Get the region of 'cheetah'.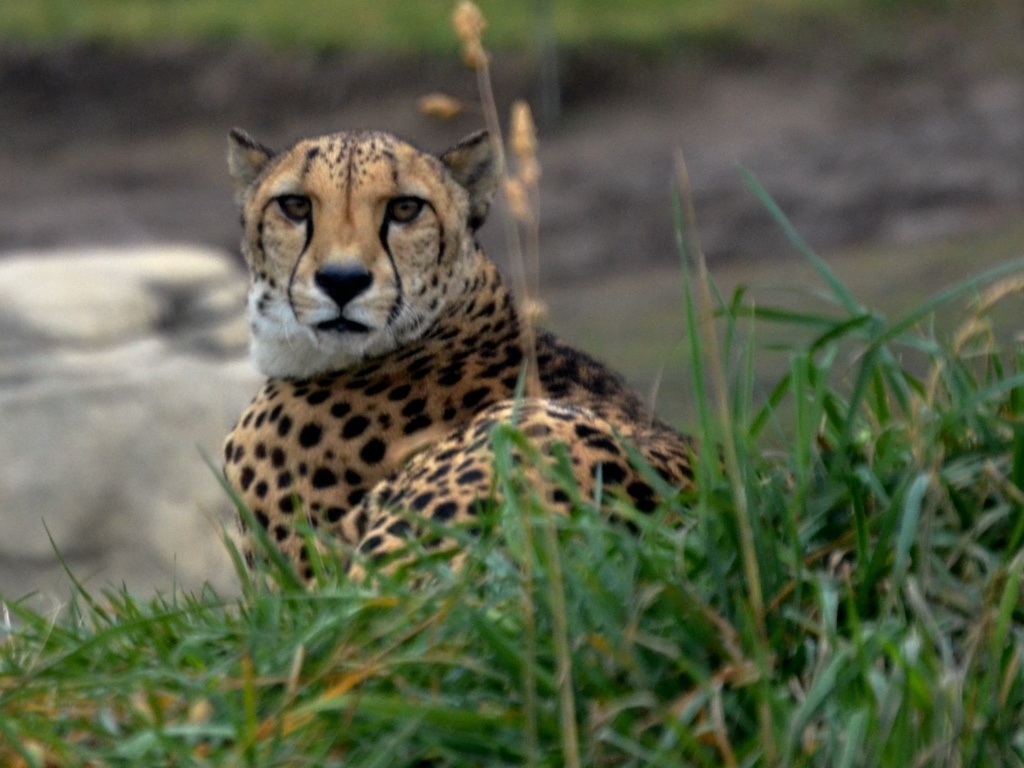
l=223, t=127, r=744, b=591.
